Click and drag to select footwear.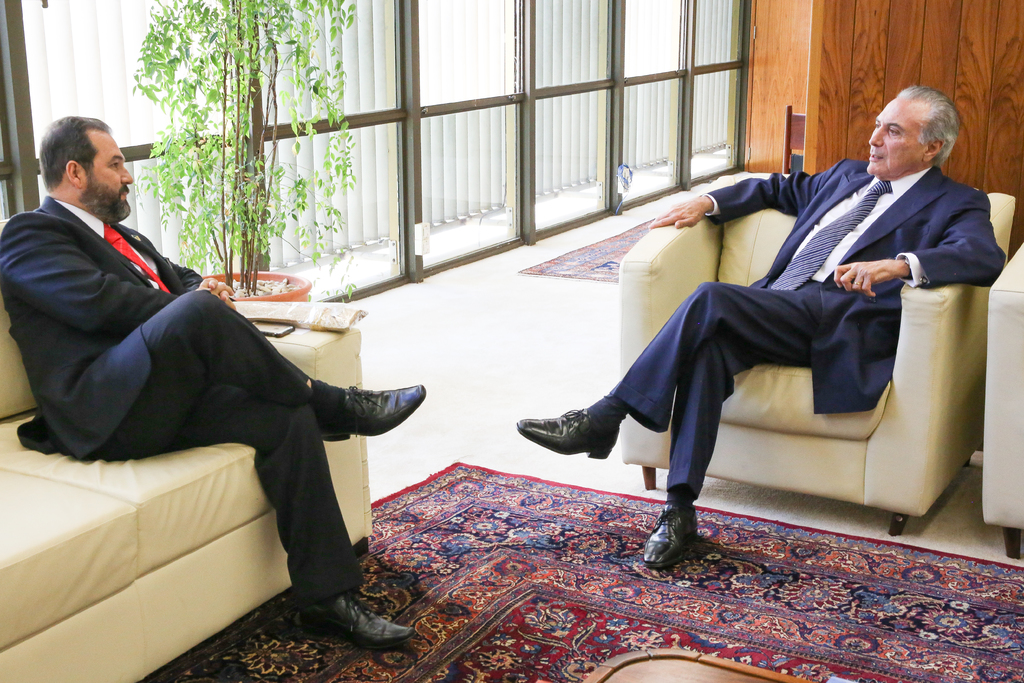
Selection: crop(297, 592, 412, 646).
